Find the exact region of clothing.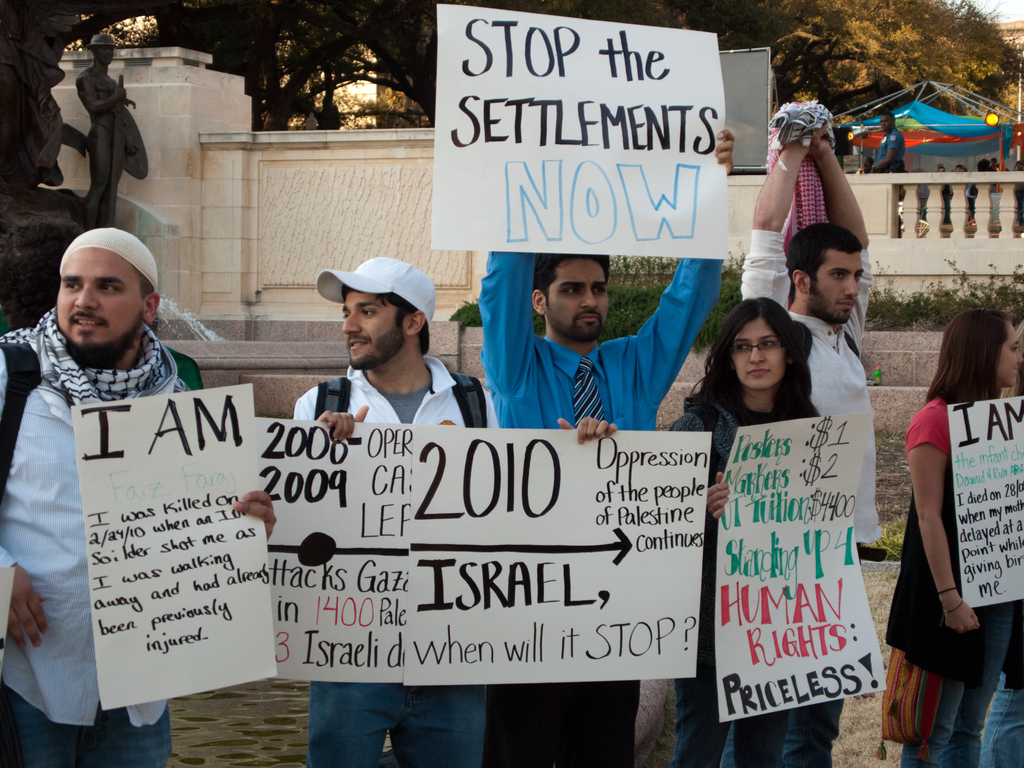
Exact region: box=[735, 228, 877, 767].
